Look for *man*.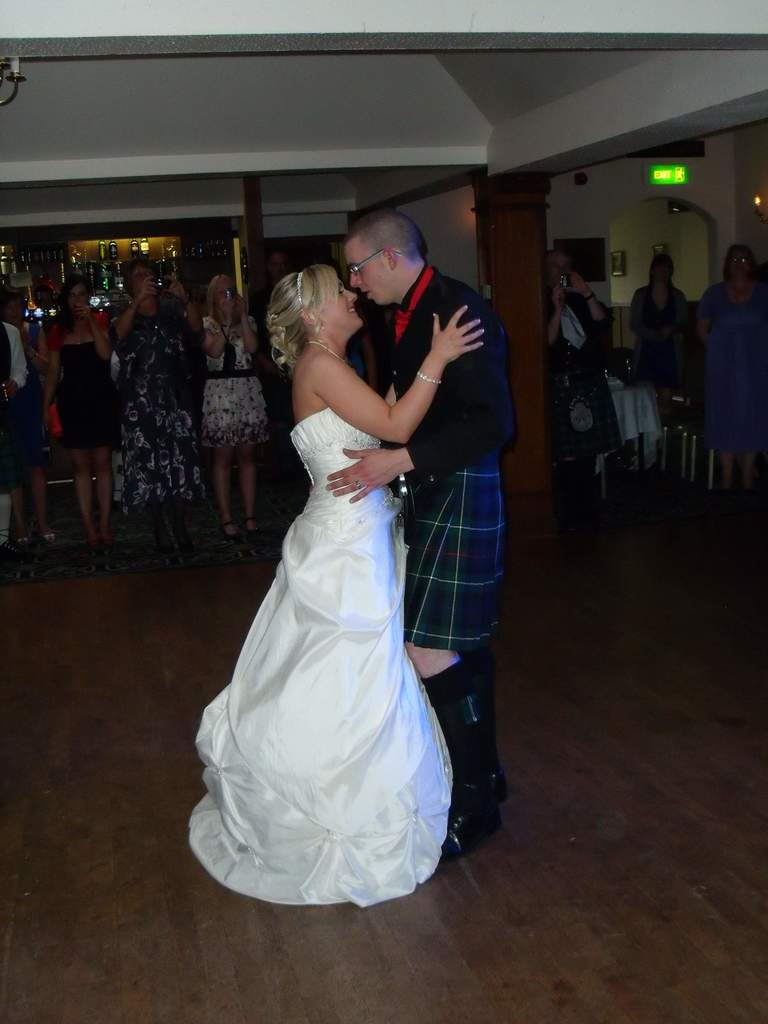
Found: 342,191,524,772.
